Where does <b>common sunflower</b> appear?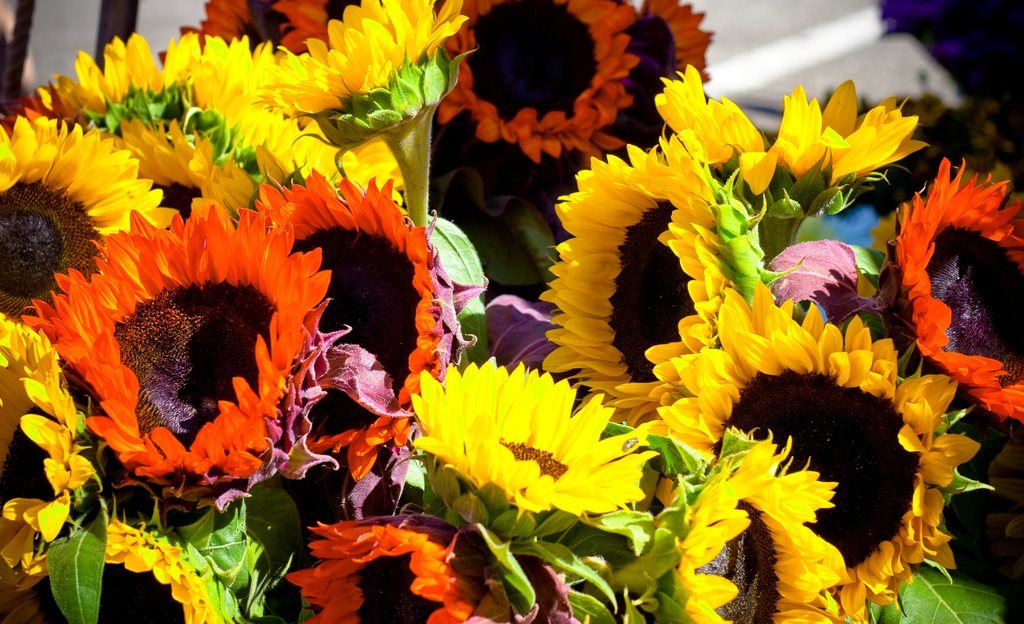
Appears at Rect(658, 431, 870, 623).
